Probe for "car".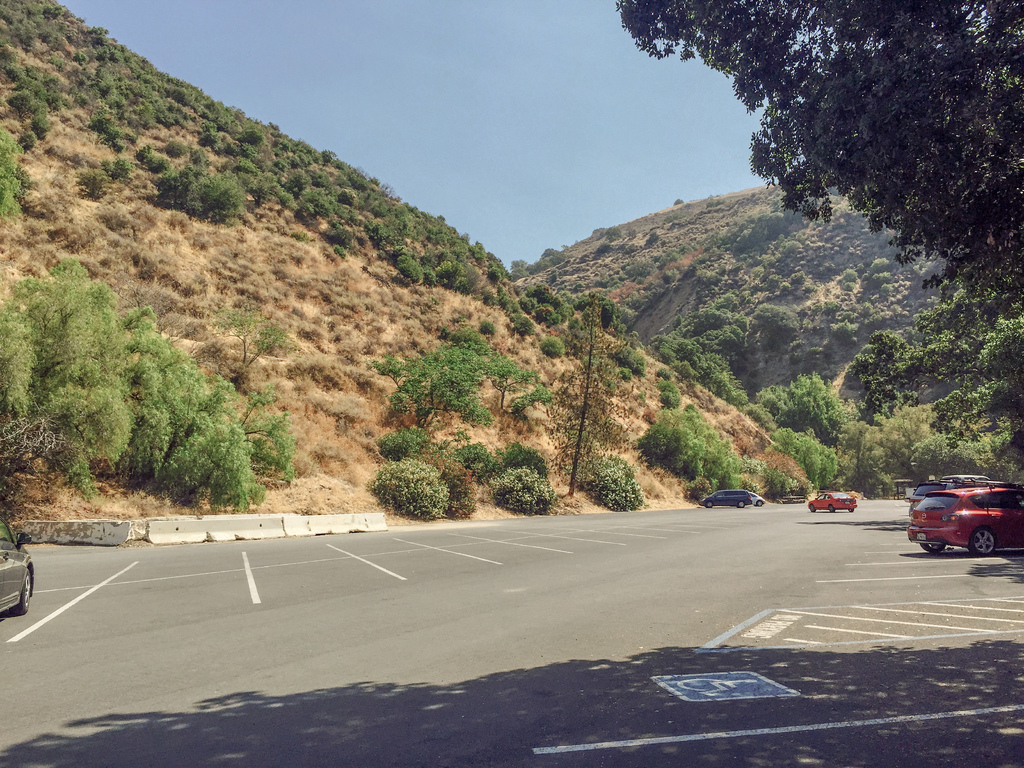
Probe result: rect(910, 471, 986, 509).
